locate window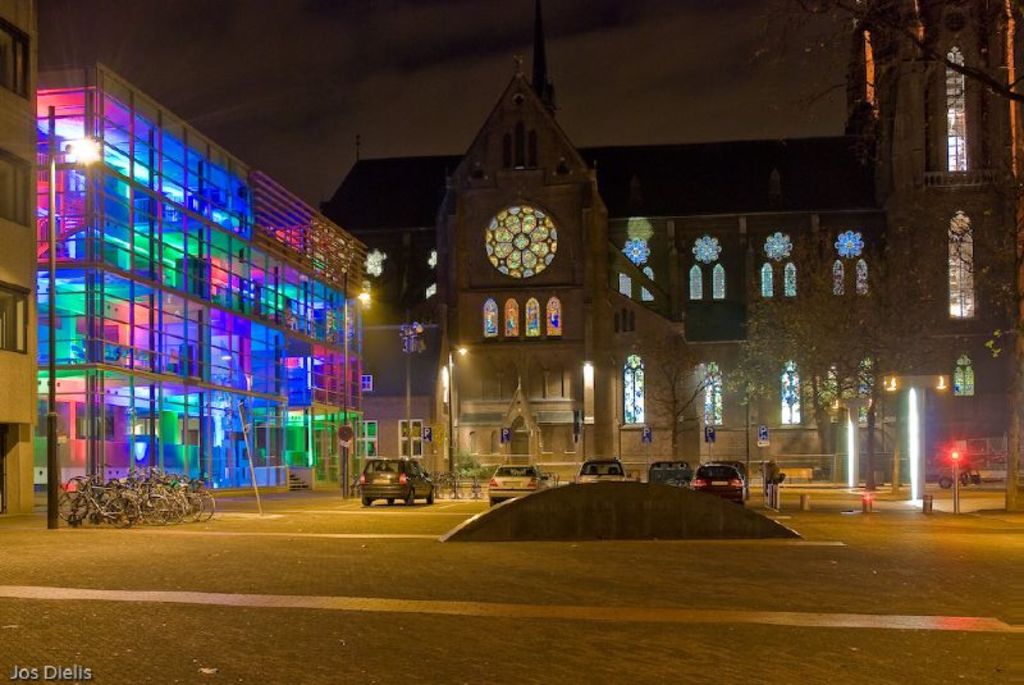
{"left": 854, "top": 254, "right": 869, "bottom": 297}
